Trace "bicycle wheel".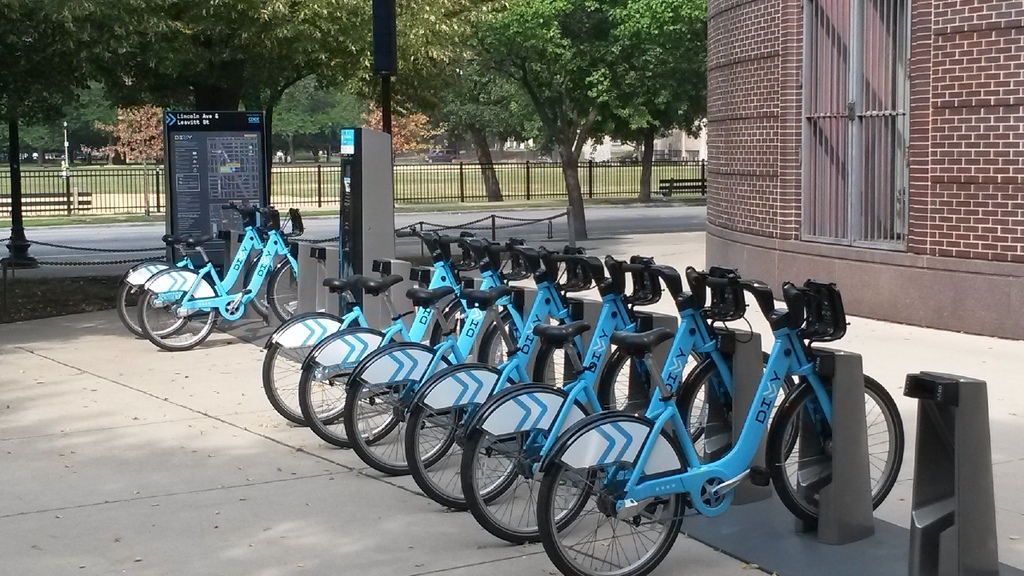
Traced to rect(770, 376, 901, 526).
